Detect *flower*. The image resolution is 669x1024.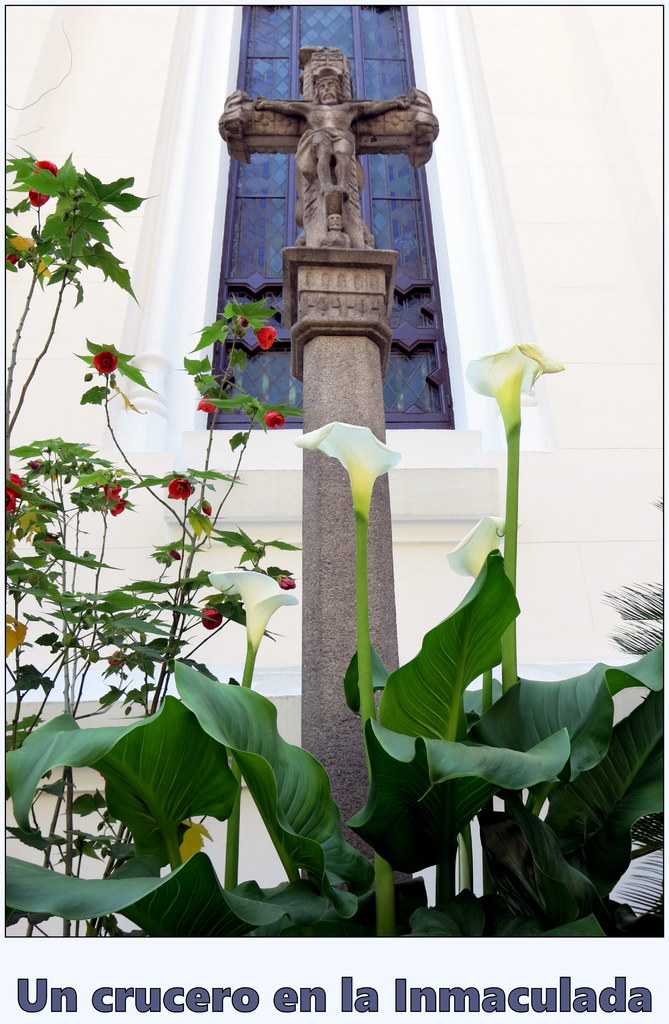
box=[10, 472, 22, 488].
